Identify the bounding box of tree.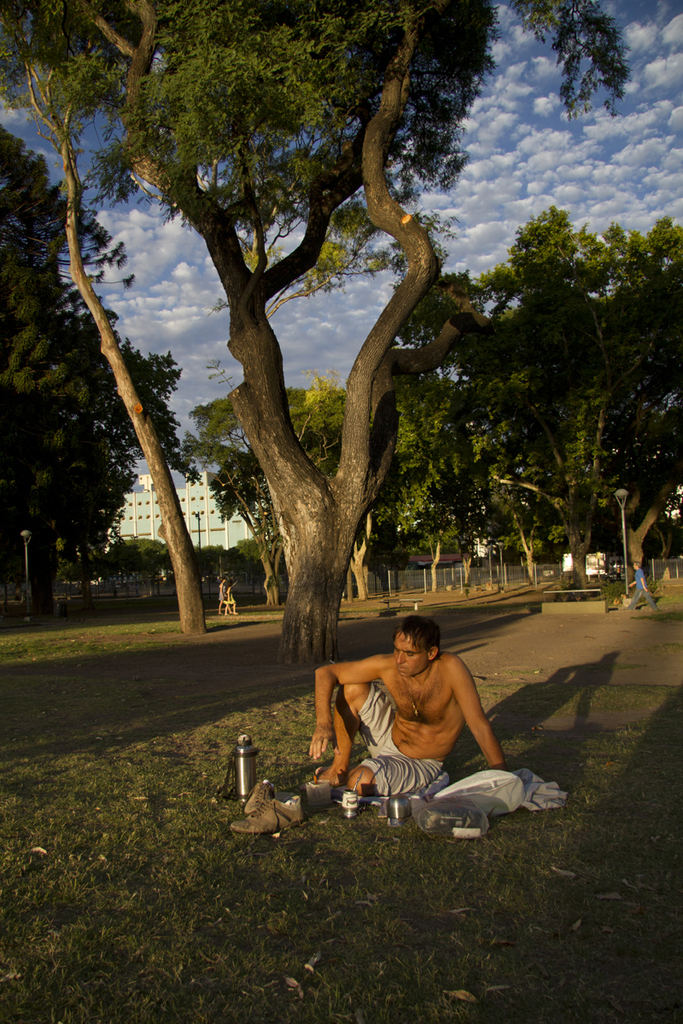
x1=0, y1=120, x2=184, y2=618.
